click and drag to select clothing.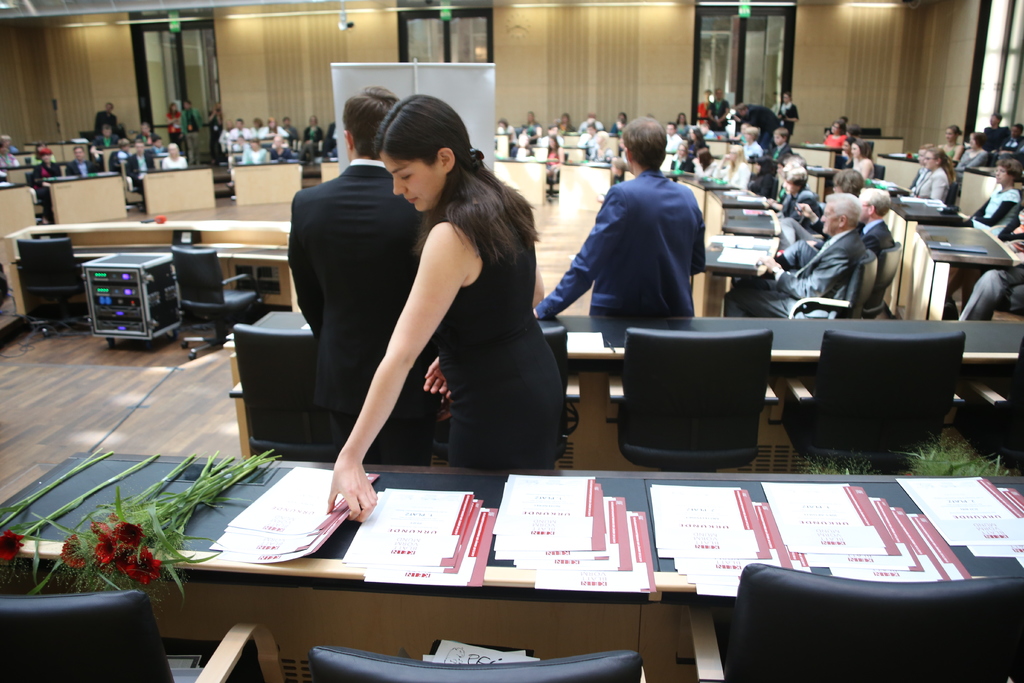
Selection: pyautogui.locateOnScreen(207, 110, 227, 160).
